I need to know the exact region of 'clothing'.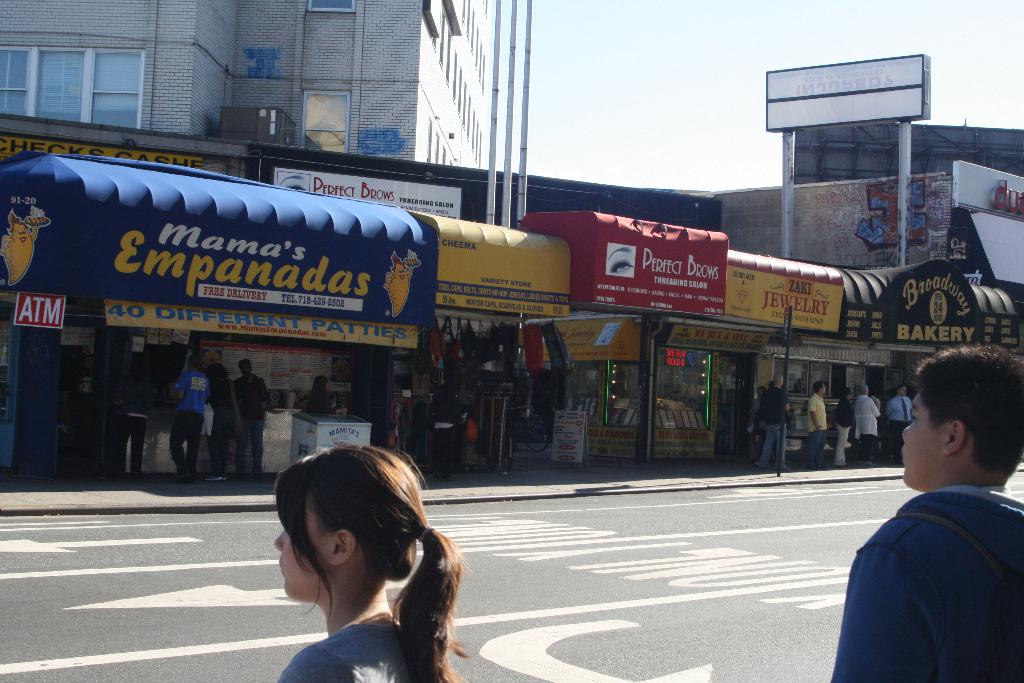
Region: x1=276 y1=620 x2=419 y2=682.
